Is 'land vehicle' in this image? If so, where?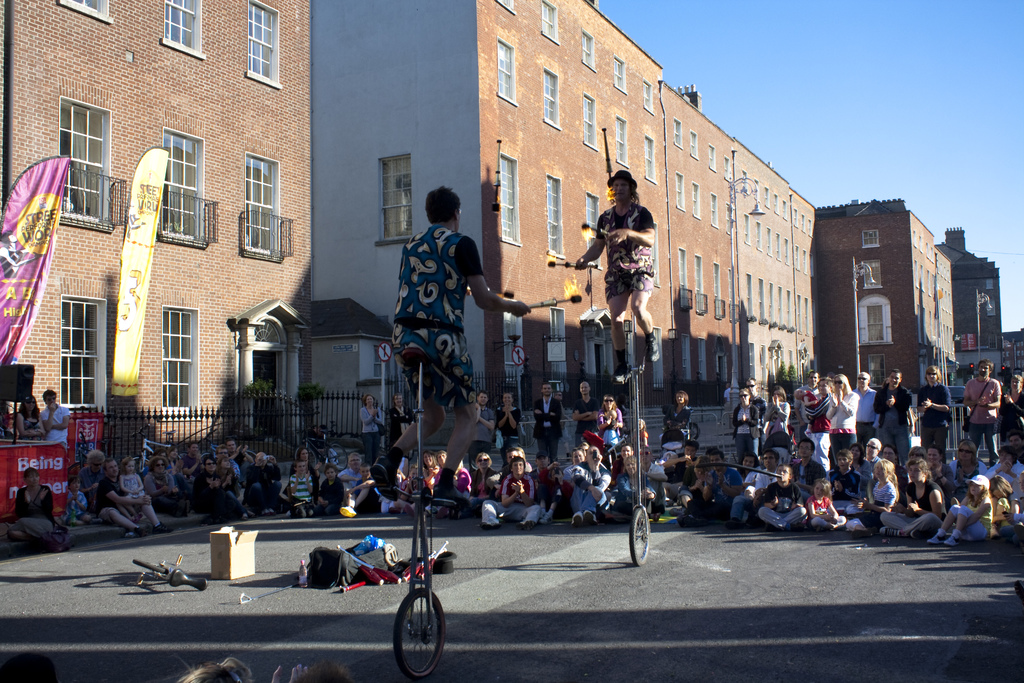
Yes, at BBox(623, 272, 653, 568).
